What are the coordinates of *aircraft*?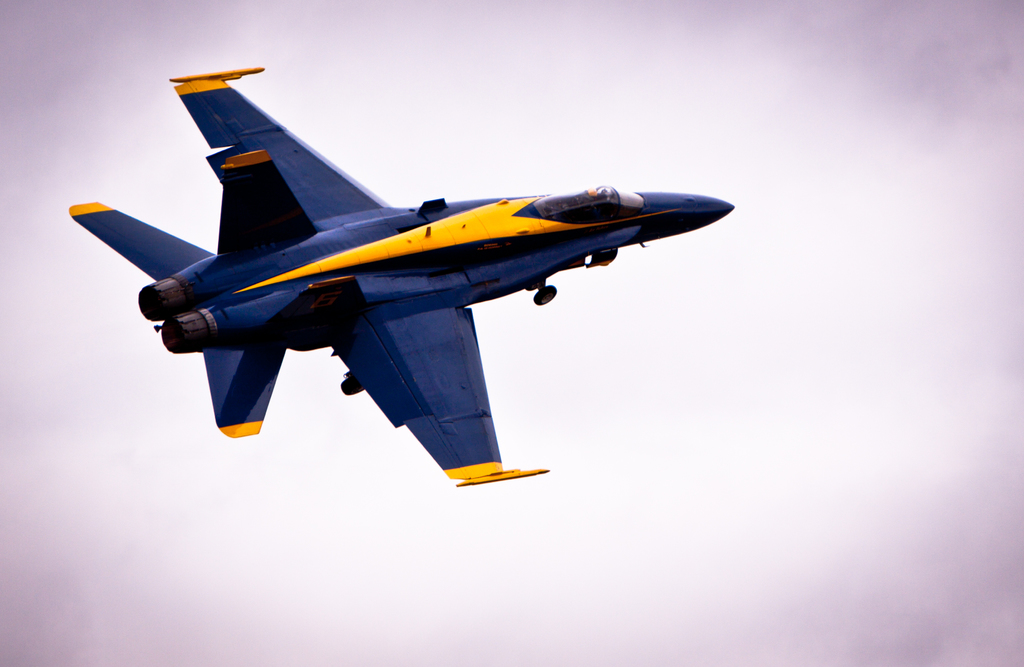
pyautogui.locateOnScreen(46, 83, 744, 501).
